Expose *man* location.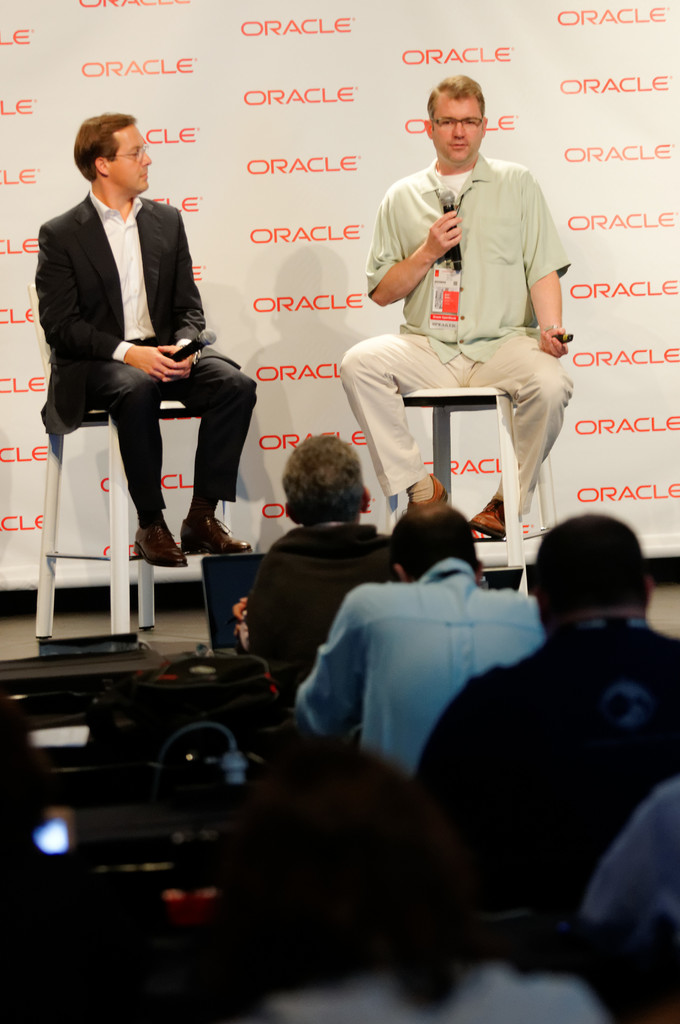
Exposed at 409:509:679:915.
